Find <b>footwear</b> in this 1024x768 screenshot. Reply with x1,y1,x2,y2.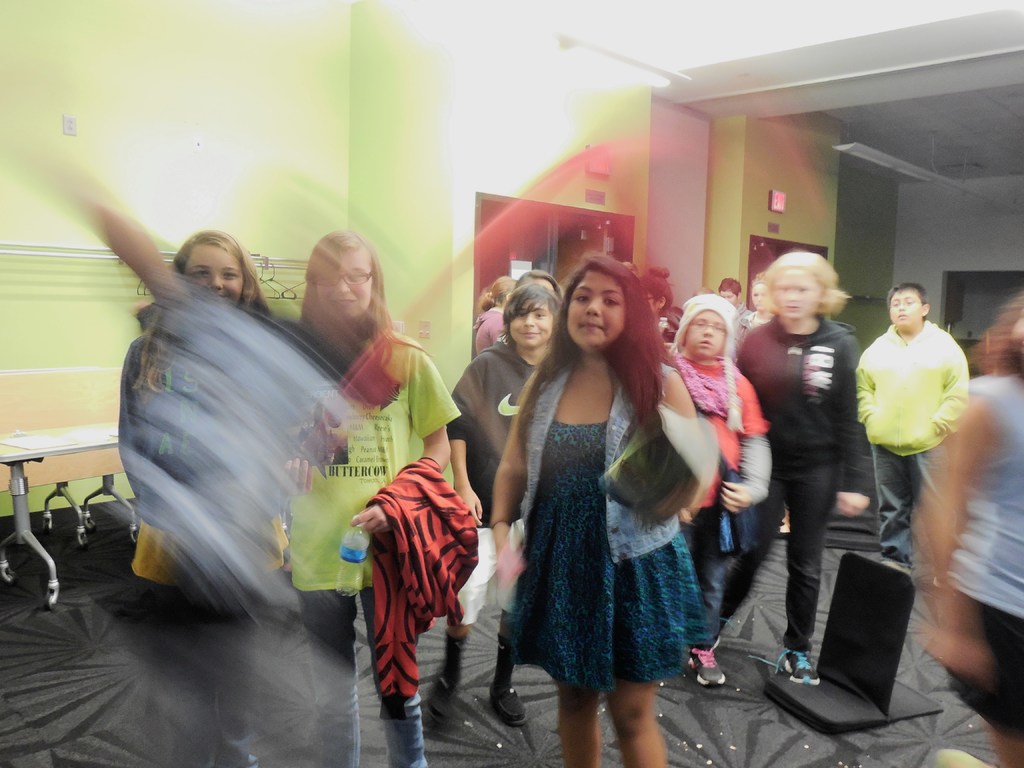
879,562,911,573.
